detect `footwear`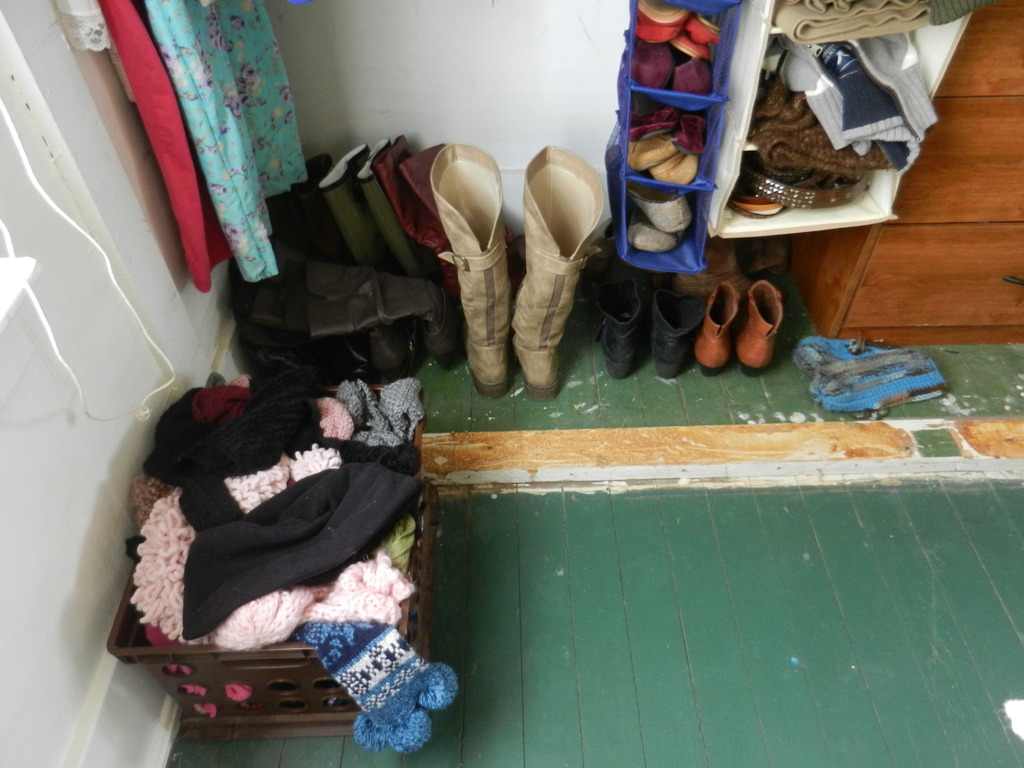
pyautogui.locateOnScreen(698, 284, 738, 375)
